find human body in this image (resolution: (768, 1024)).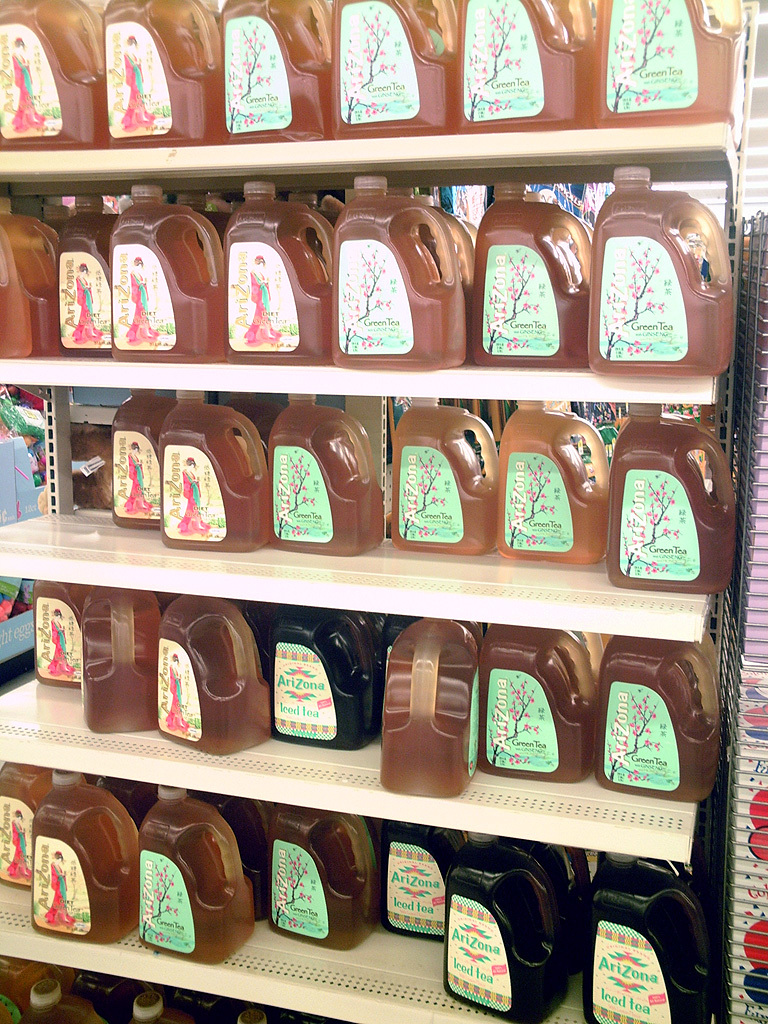
<box>159,661,200,748</box>.
